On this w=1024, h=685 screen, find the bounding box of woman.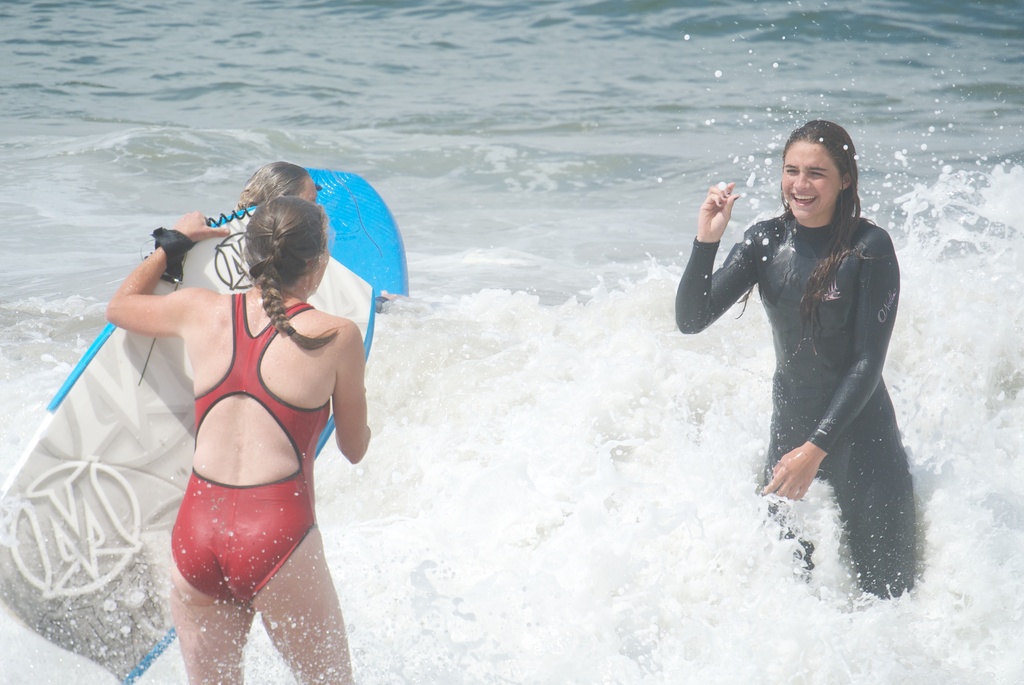
Bounding box: <box>125,161,364,684</box>.
